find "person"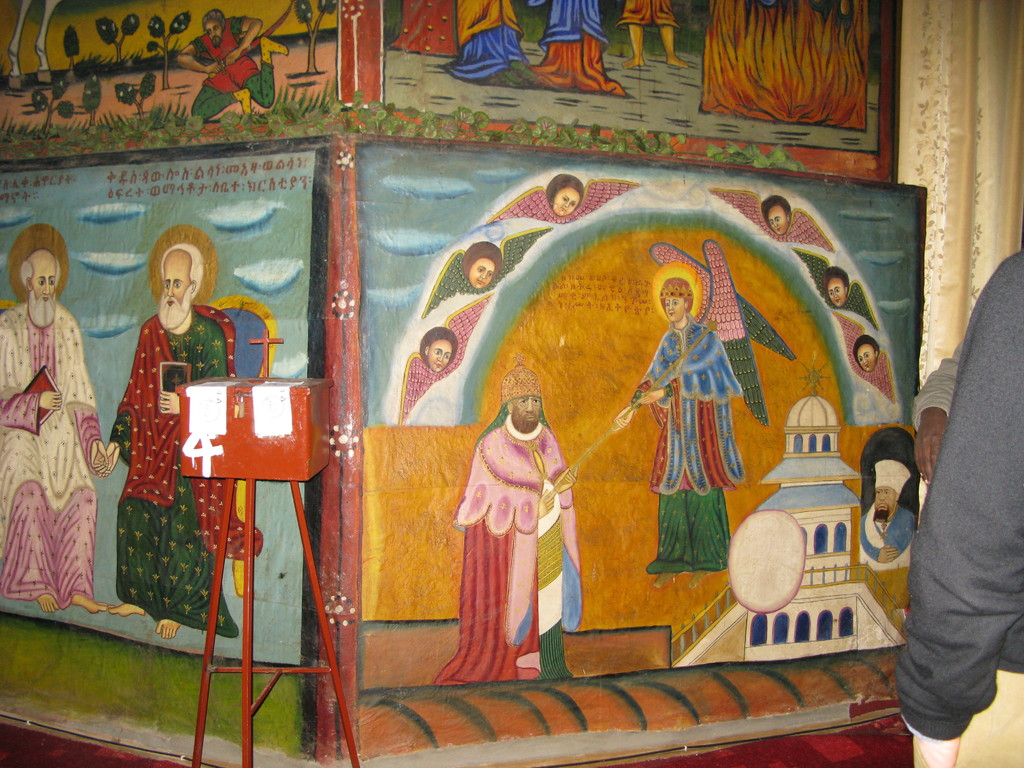
<bbox>911, 335, 966, 485</bbox>
